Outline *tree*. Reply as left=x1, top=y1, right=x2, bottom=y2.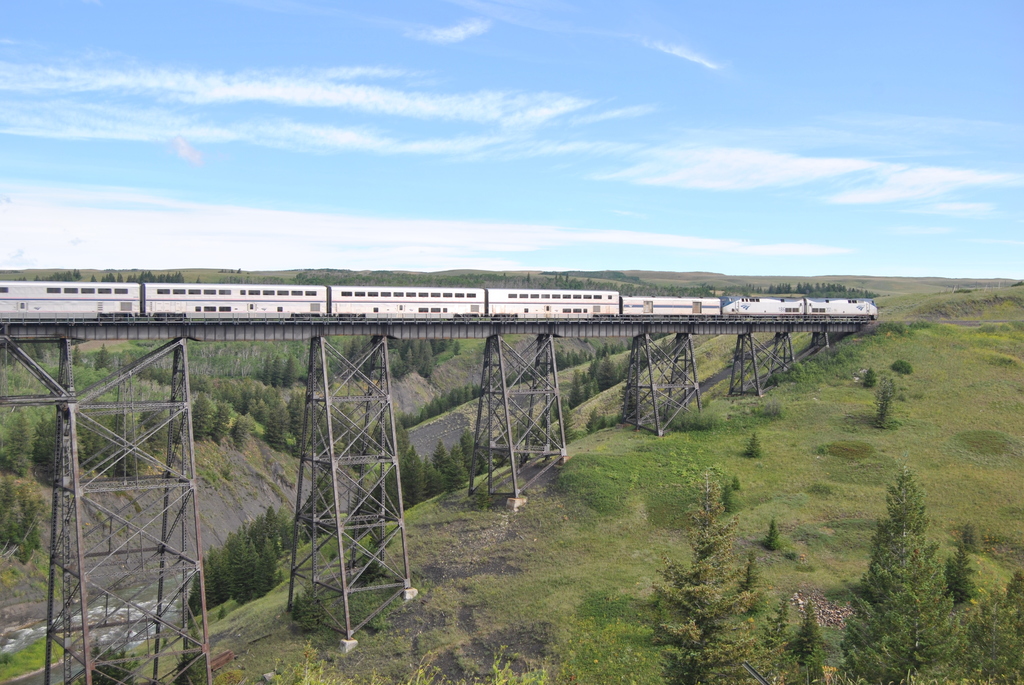
left=460, top=436, right=489, bottom=478.
